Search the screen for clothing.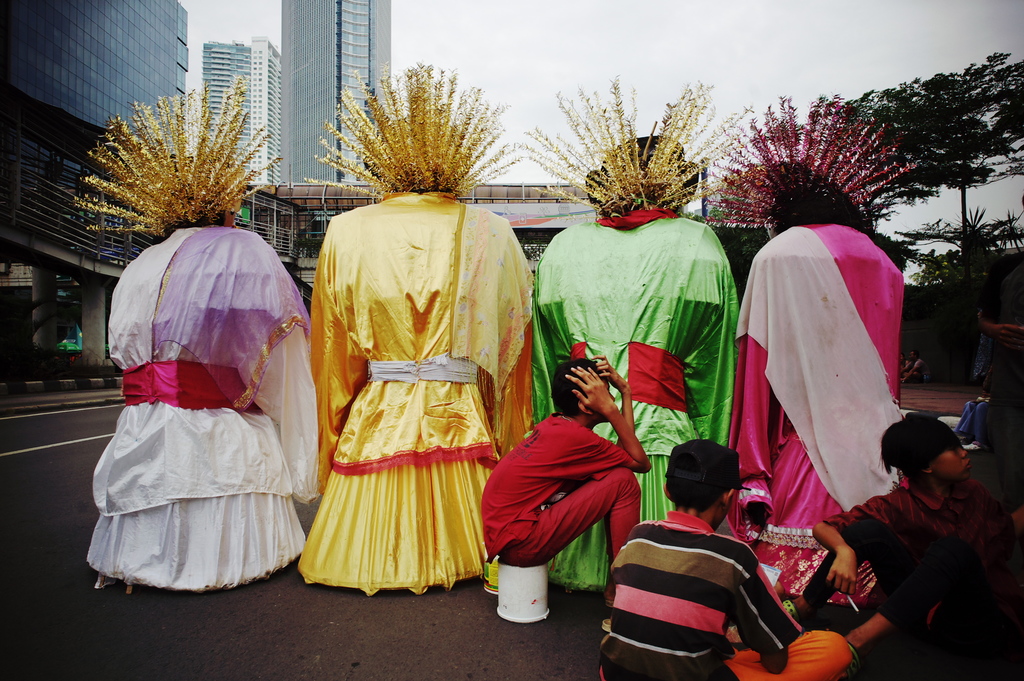
Found at select_region(602, 505, 797, 680).
